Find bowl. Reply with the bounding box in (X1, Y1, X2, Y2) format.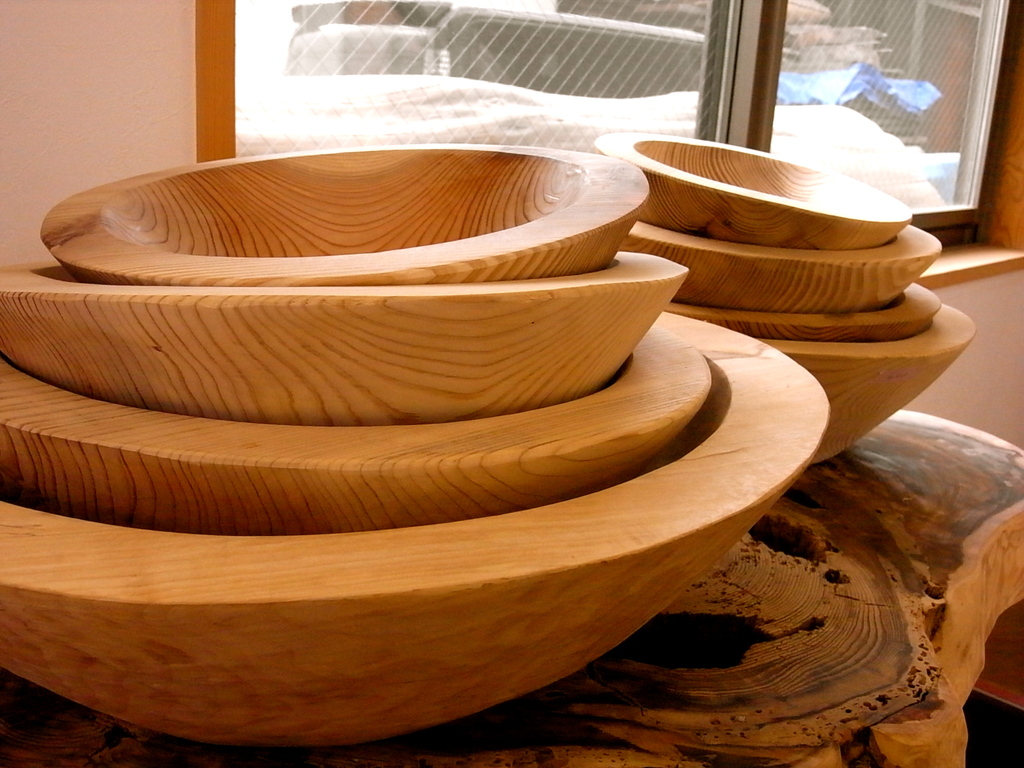
(673, 282, 940, 339).
